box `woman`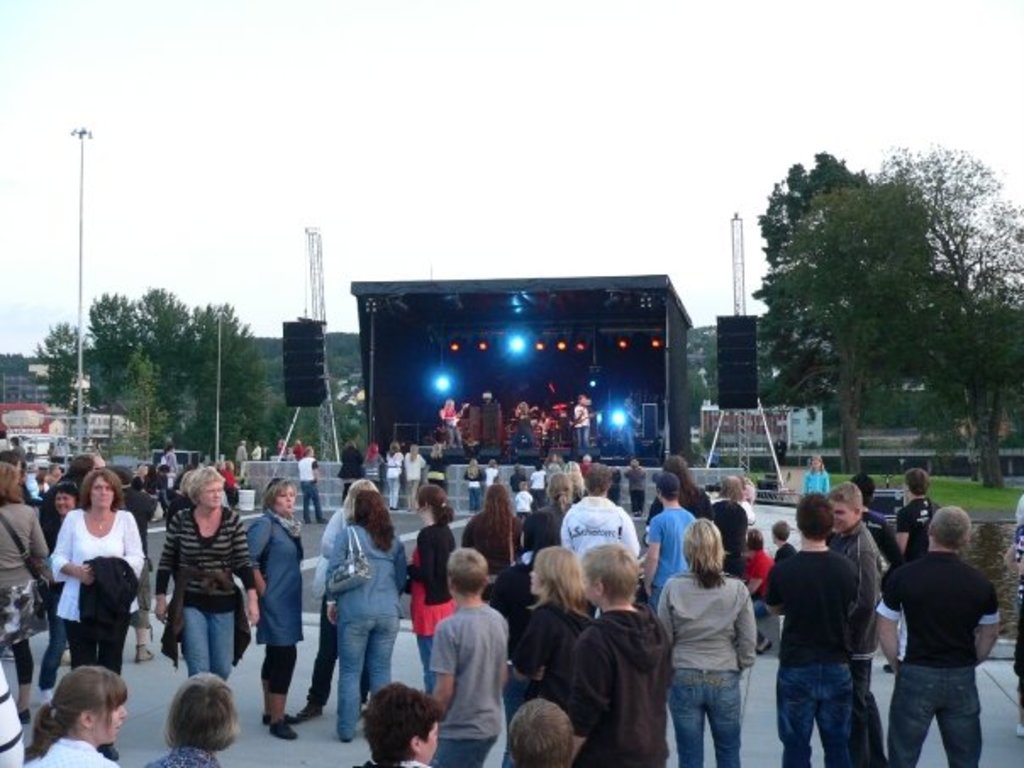
BBox(512, 548, 593, 710)
